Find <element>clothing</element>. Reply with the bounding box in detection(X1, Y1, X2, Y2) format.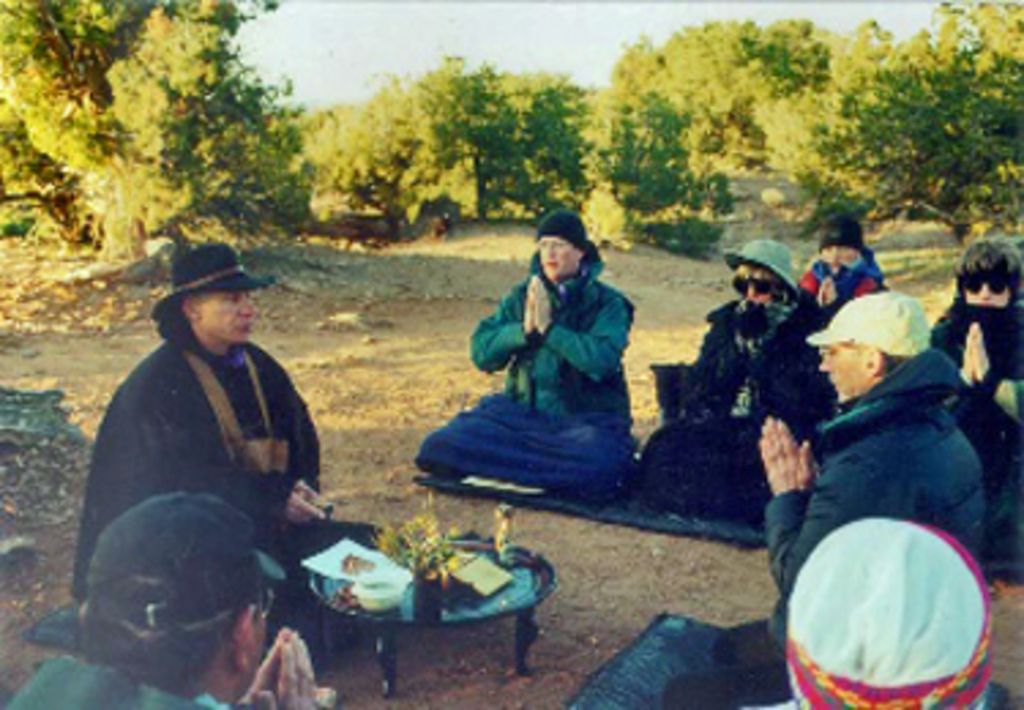
detection(412, 224, 639, 497).
